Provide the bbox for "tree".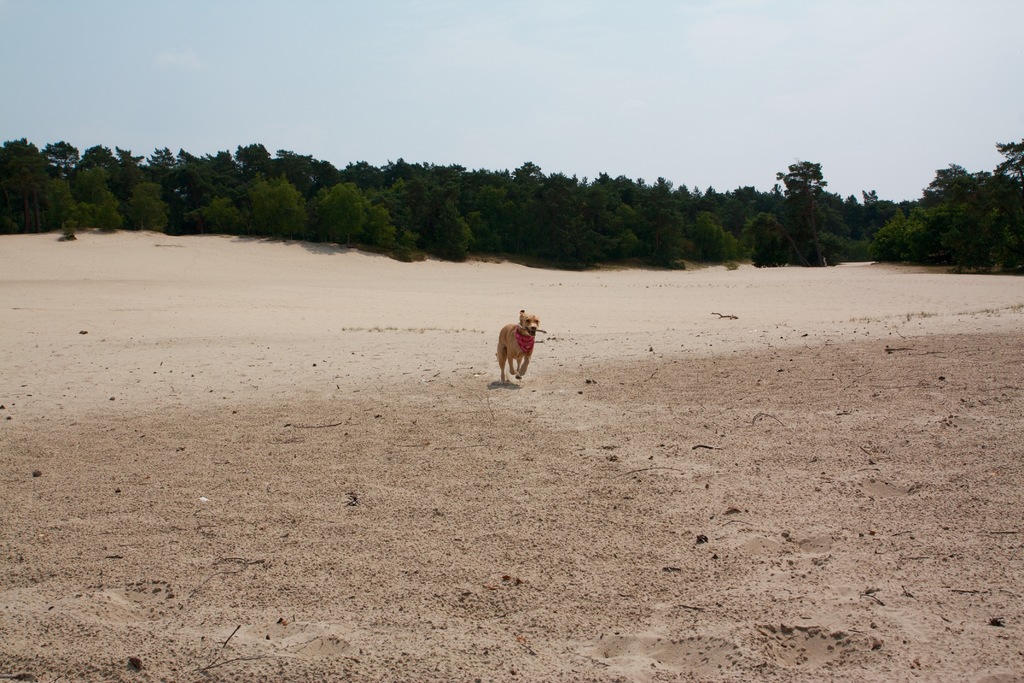
[47, 164, 121, 231].
